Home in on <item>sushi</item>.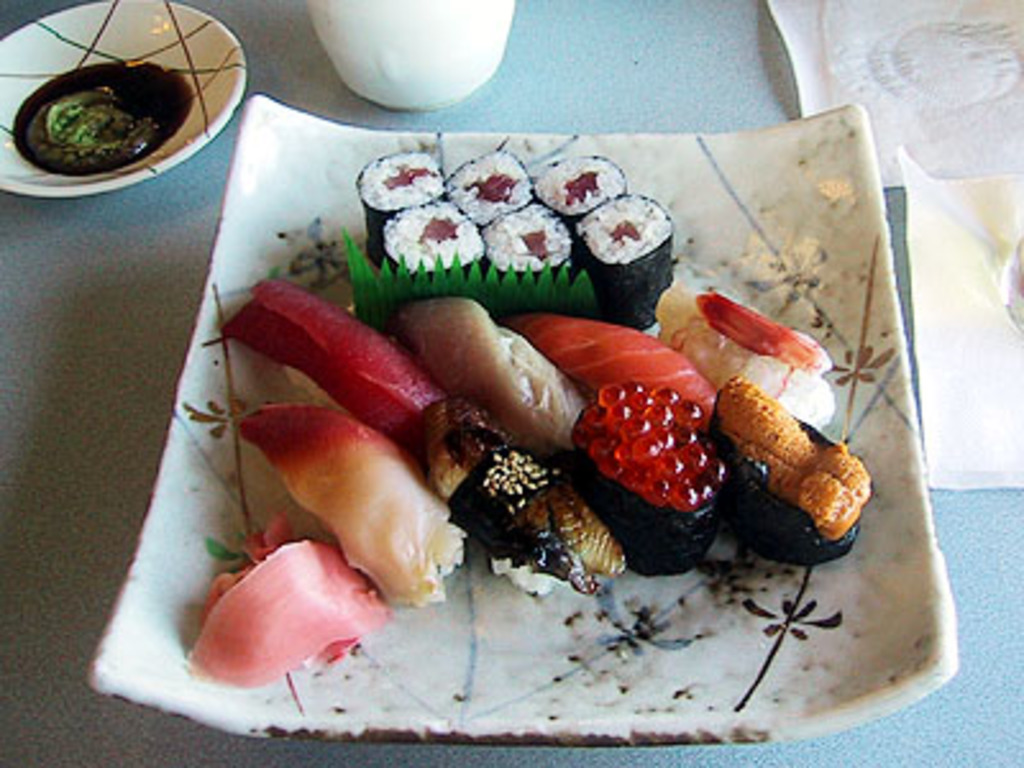
Homed in at 497:297:724:443.
